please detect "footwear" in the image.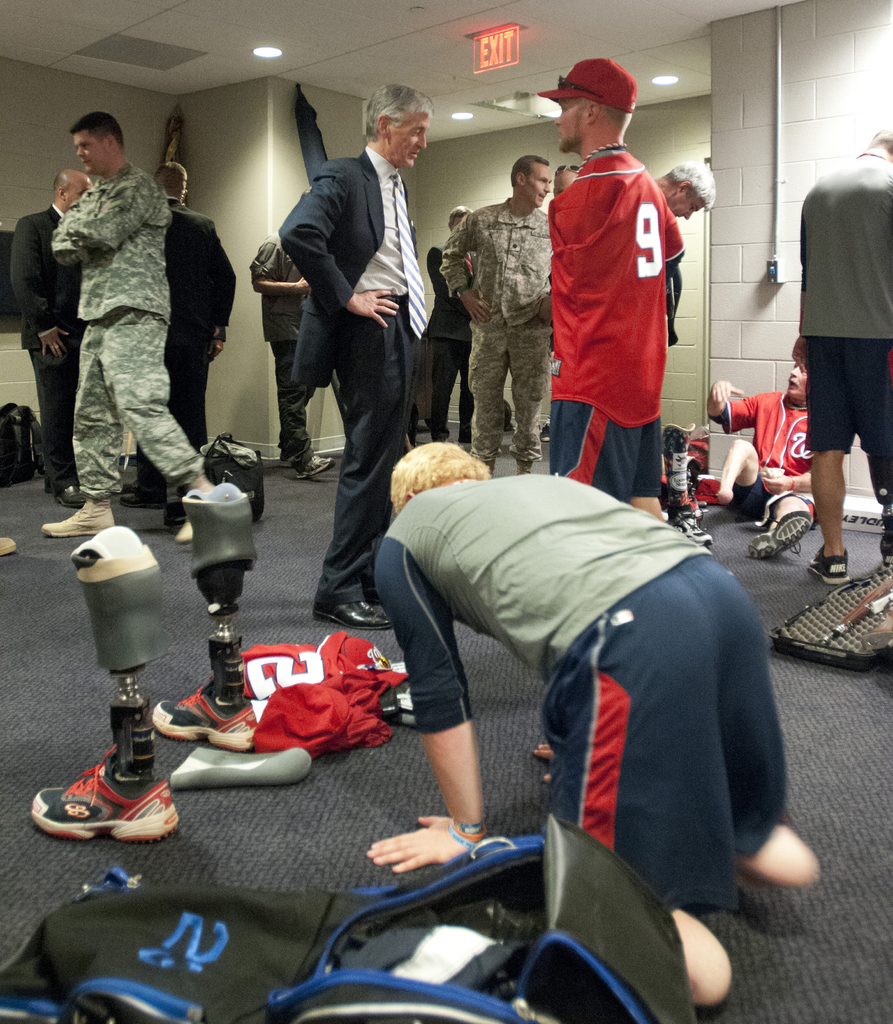
region(803, 548, 849, 587).
